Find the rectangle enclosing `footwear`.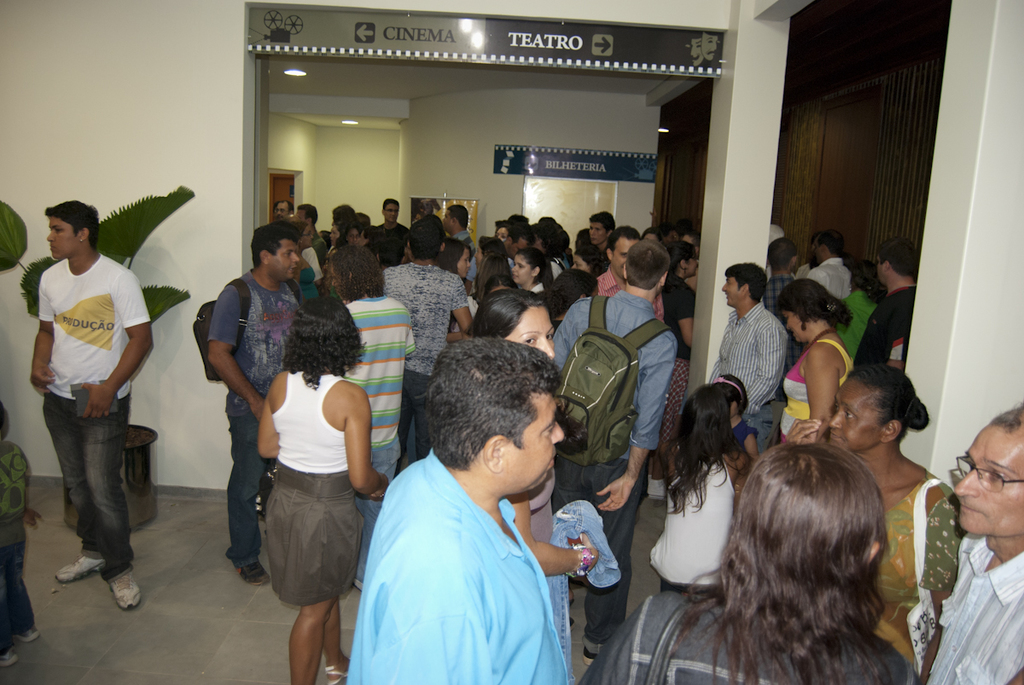
crop(645, 471, 663, 502).
